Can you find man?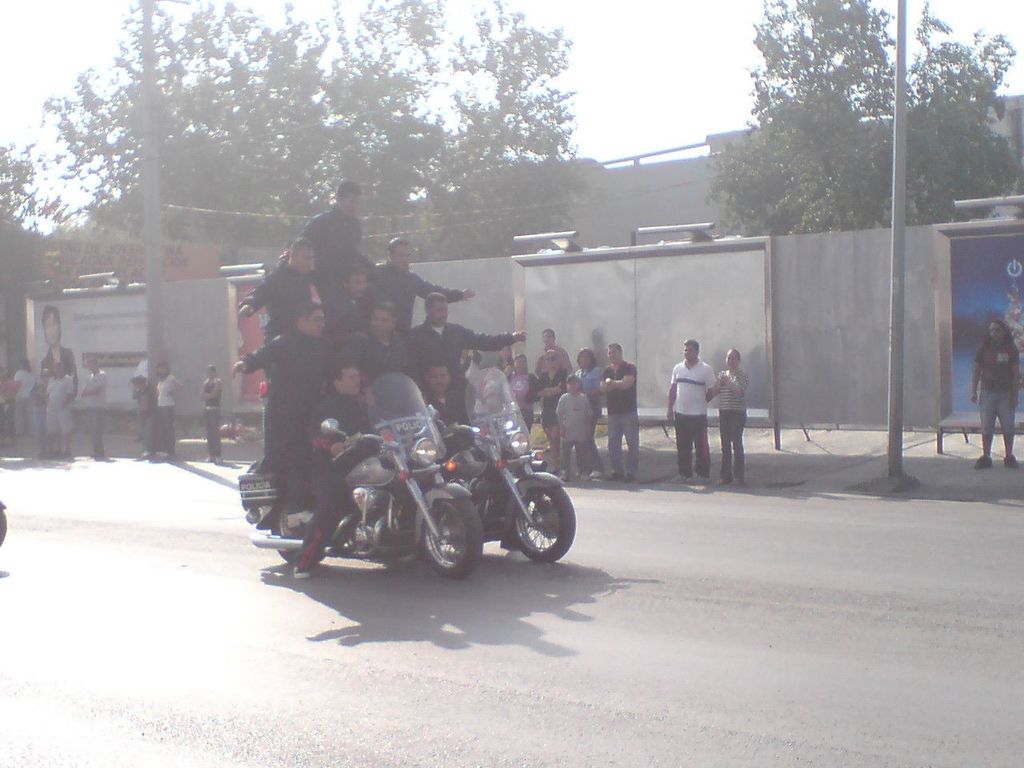
Yes, bounding box: x1=535, y1=323, x2=583, y2=389.
